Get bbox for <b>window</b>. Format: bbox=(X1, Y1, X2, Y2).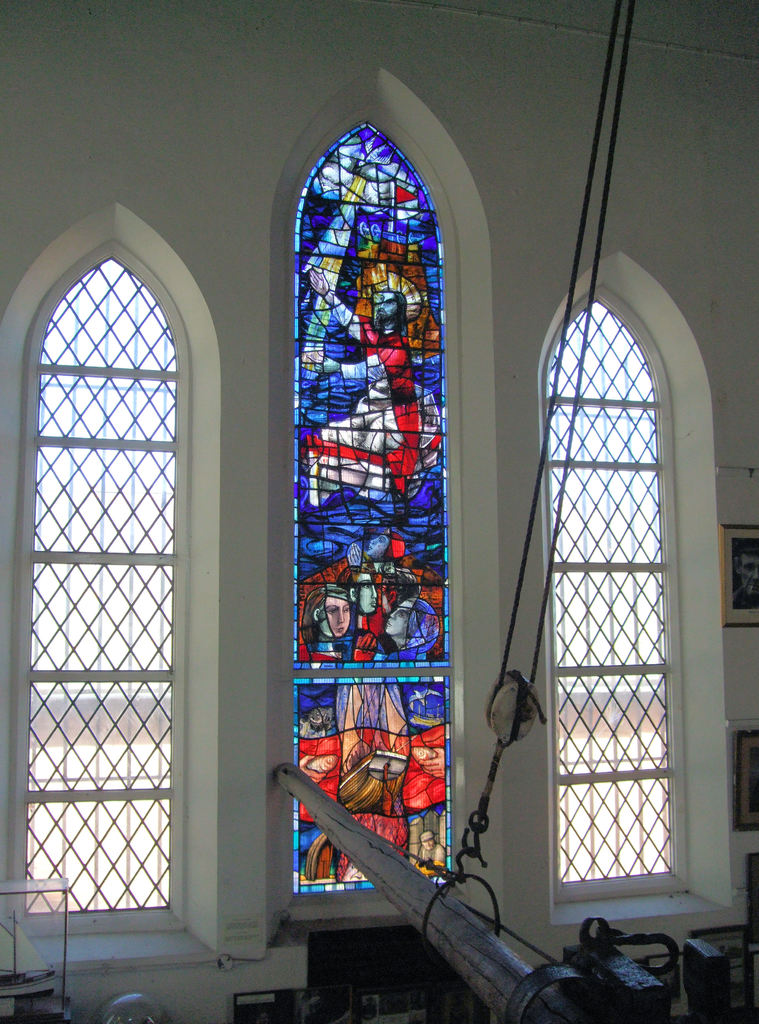
bbox=(264, 61, 504, 918).
